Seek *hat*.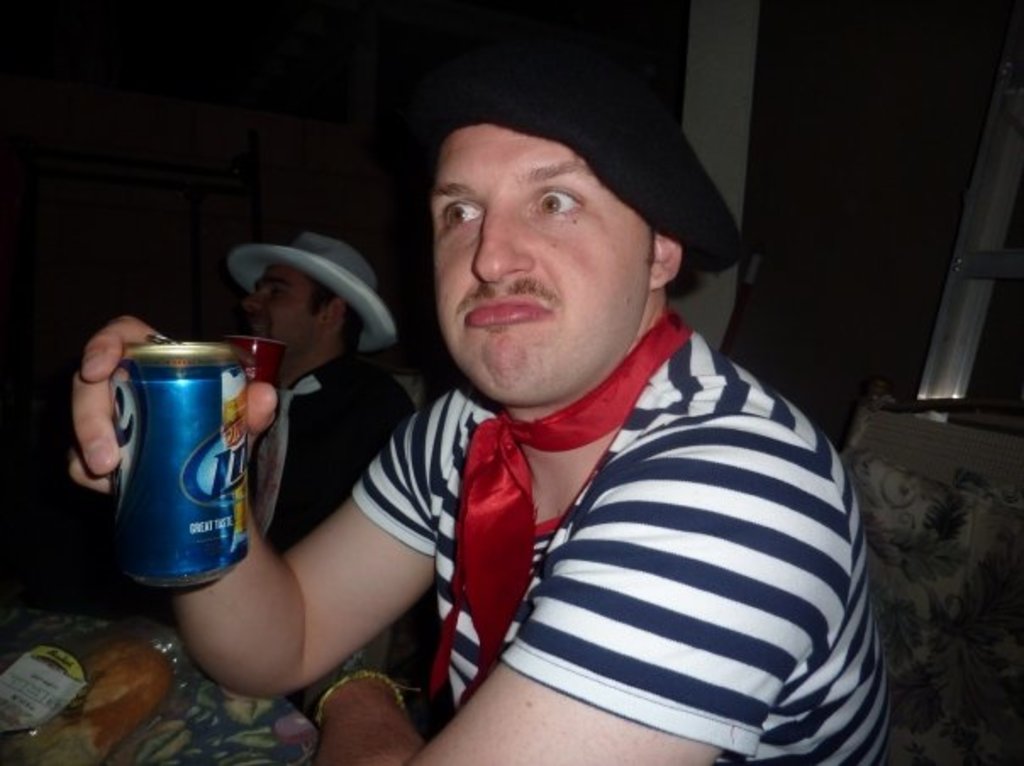
BBox(437, 46, 743, 271).
